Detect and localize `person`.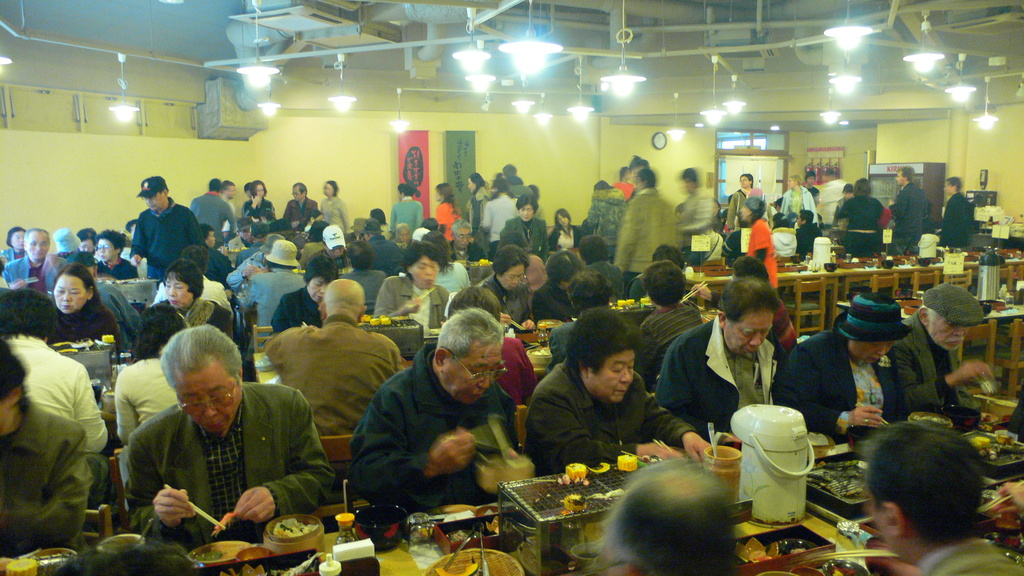
Localized at (x1=890, y1=167, x2=923, y2=256).
